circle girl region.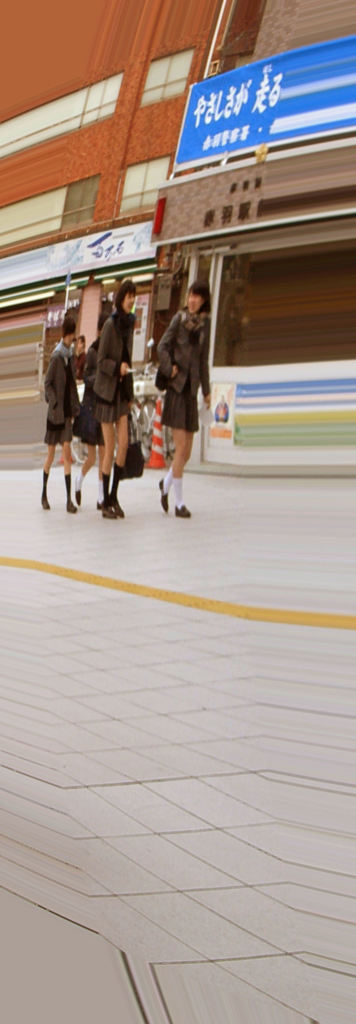
Region: box=[162, 274, 213, 515].
